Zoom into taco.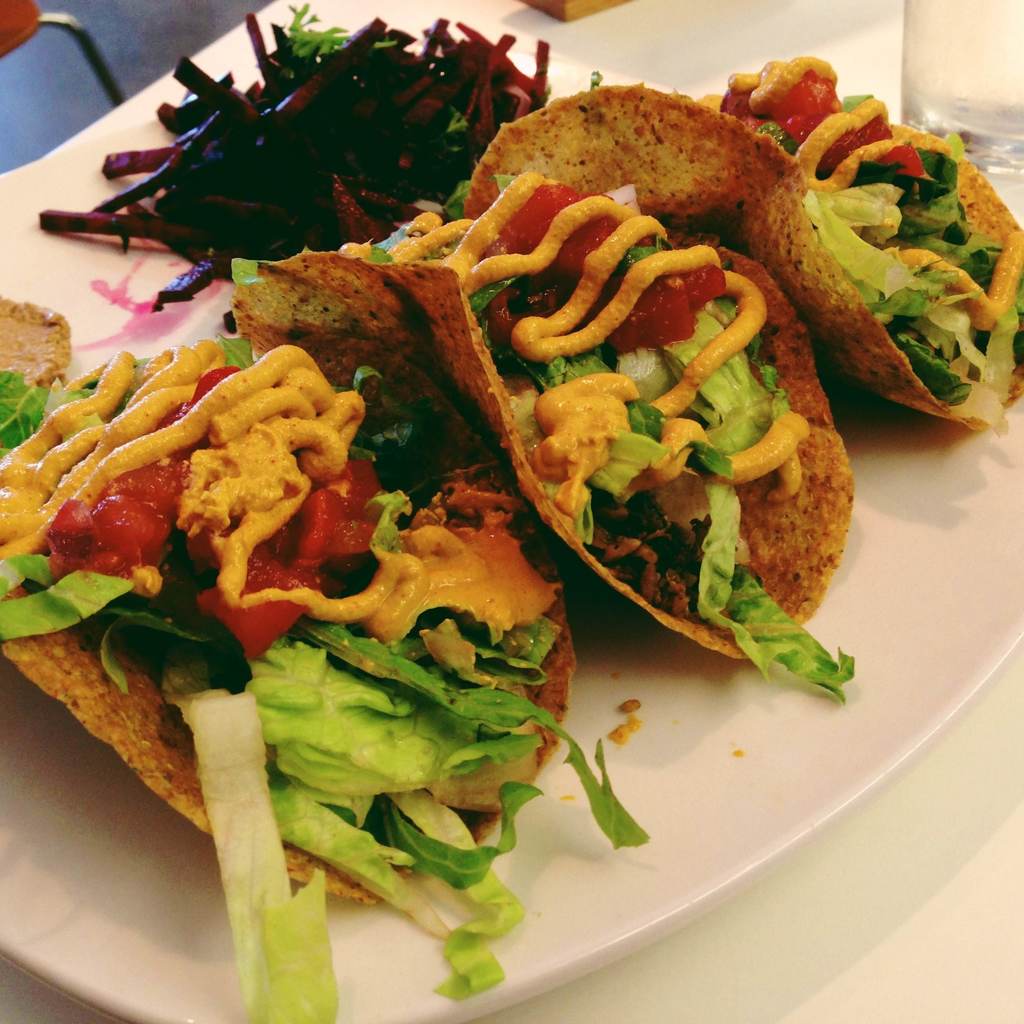
Zoom target: BBox(426, 59, 1023, 438).
